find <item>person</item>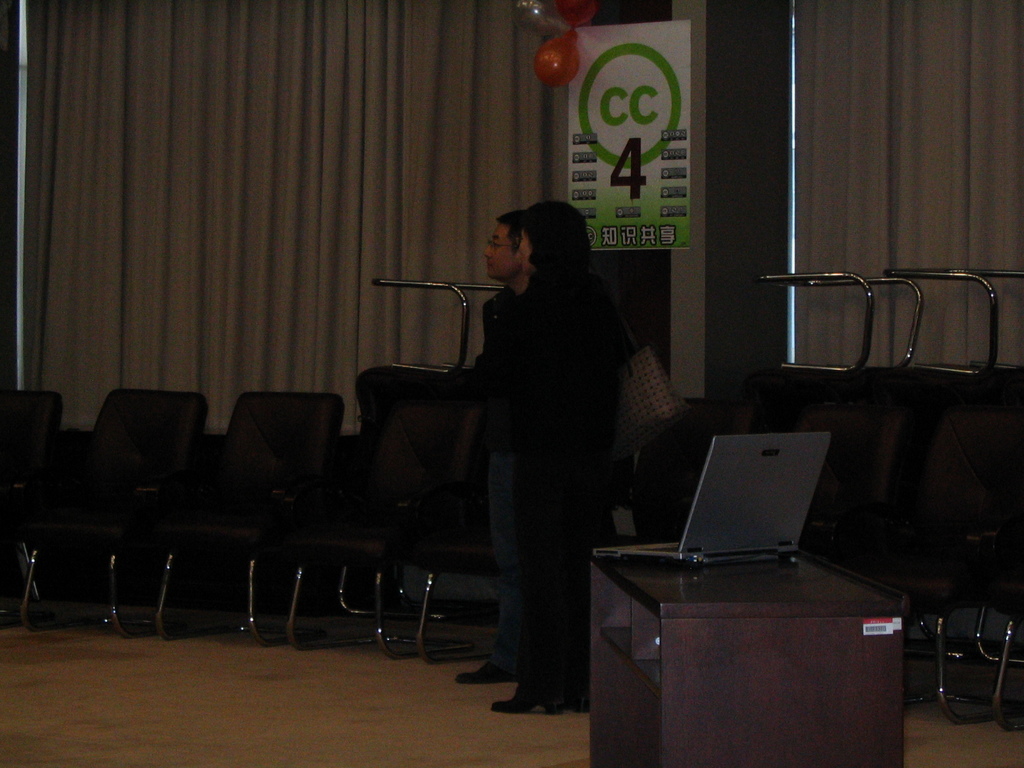
<region>400, 162, 632, 725</region>
